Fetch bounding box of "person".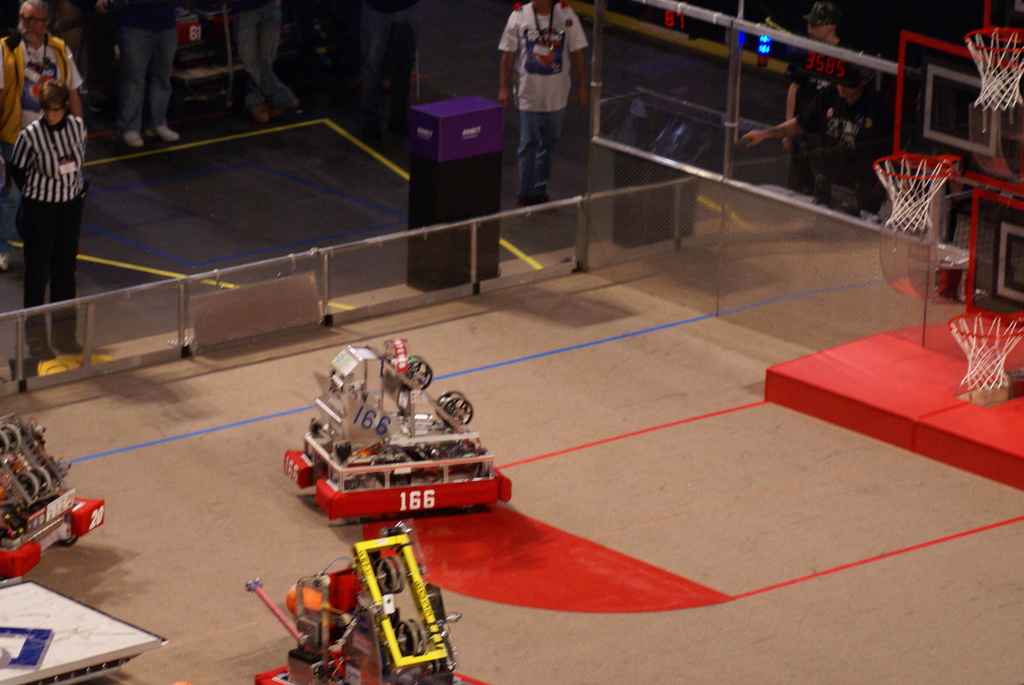
Bbox: (12,77,86,363).
